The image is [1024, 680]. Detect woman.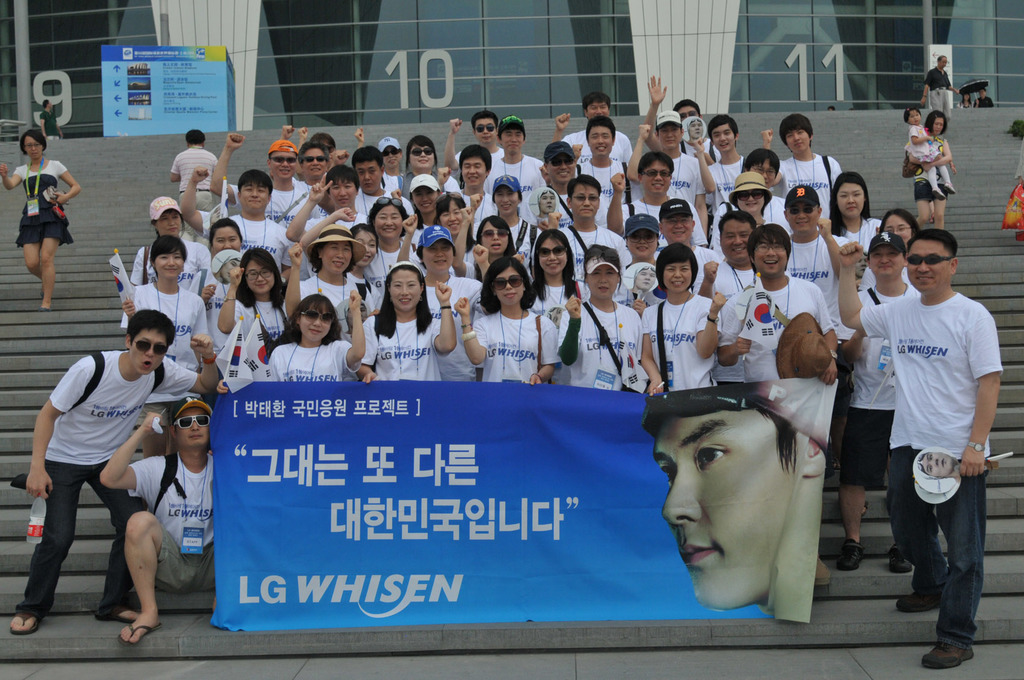
Detection: [x1=468, y1=213, x2=518, y2=261].
